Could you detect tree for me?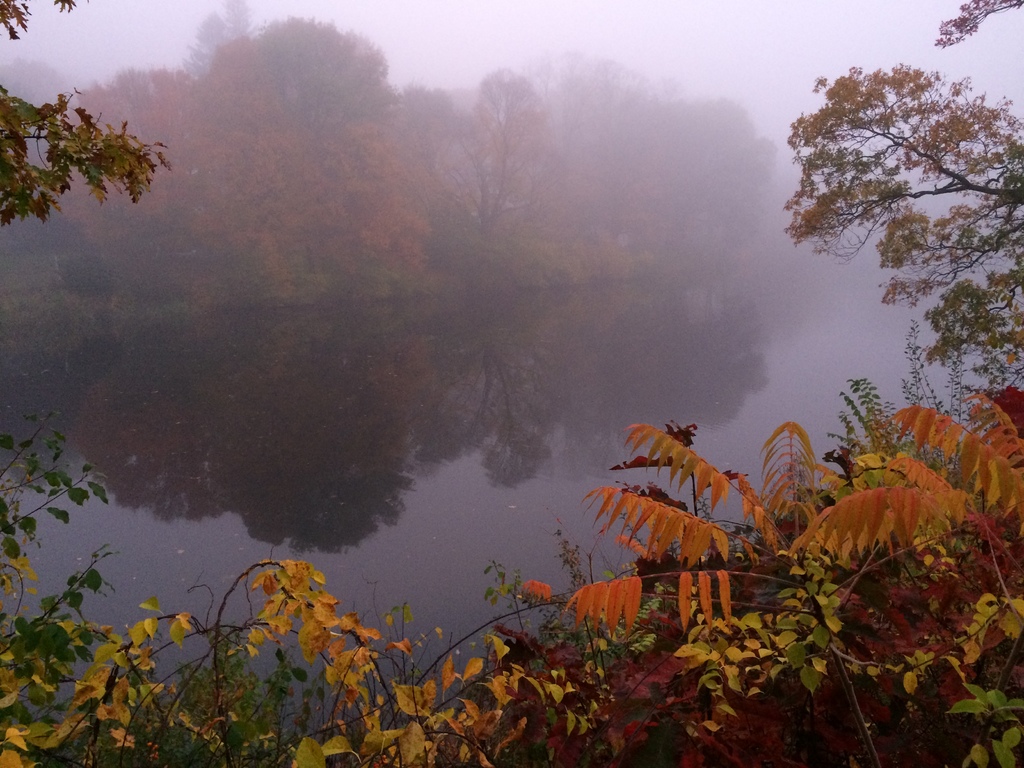
Detection result: (63,67,190,241).
